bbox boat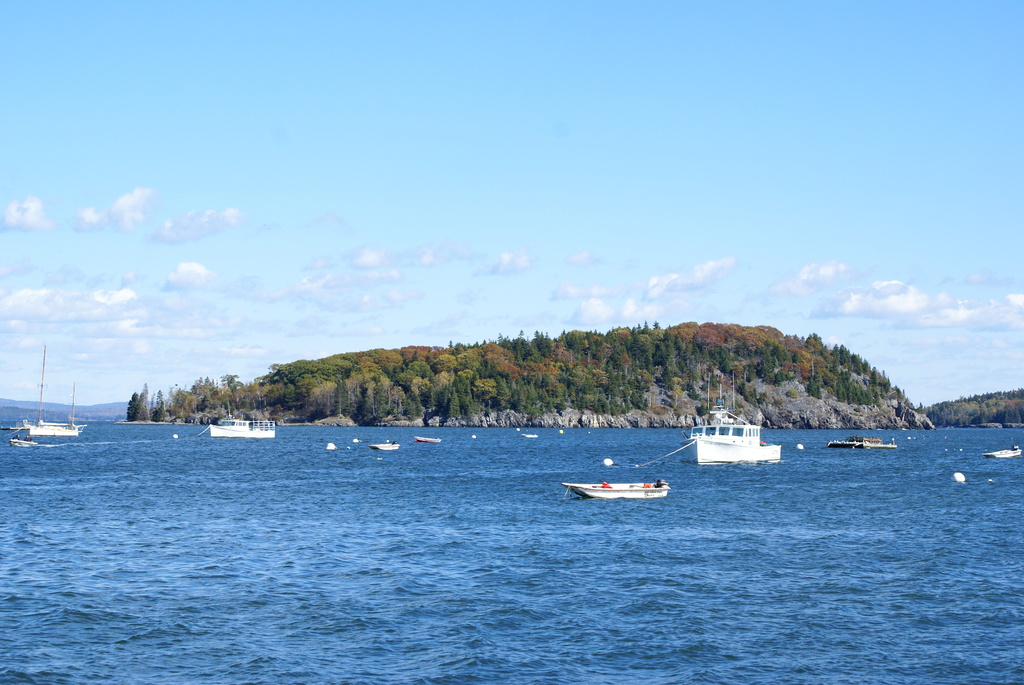
region(521, 432, 541, 439)
